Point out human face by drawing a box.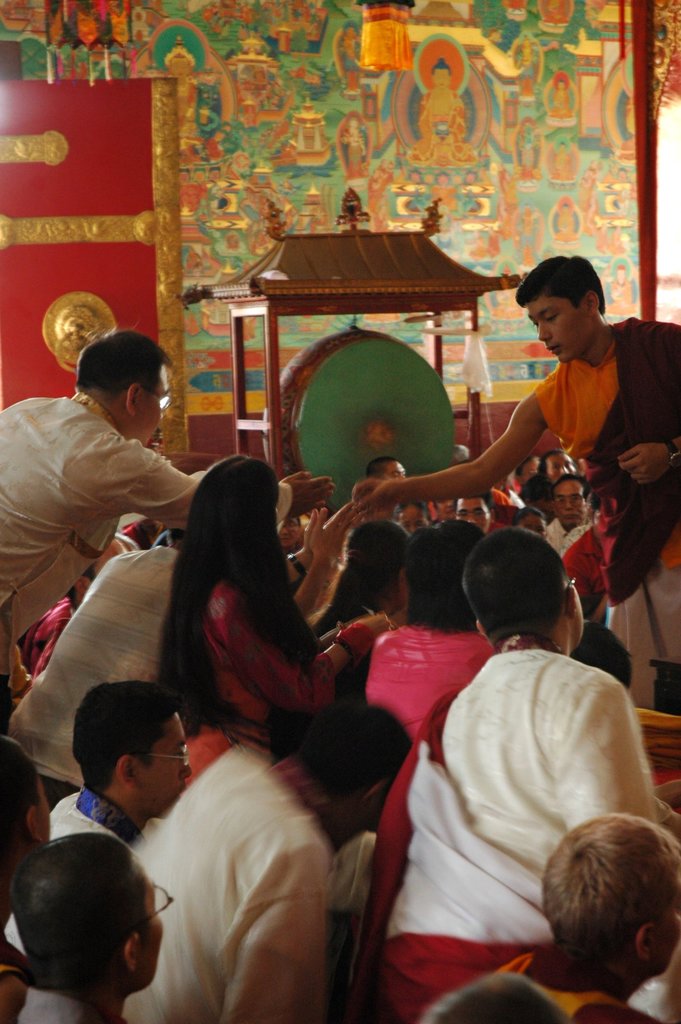
box(456, 498, 488, 533).
